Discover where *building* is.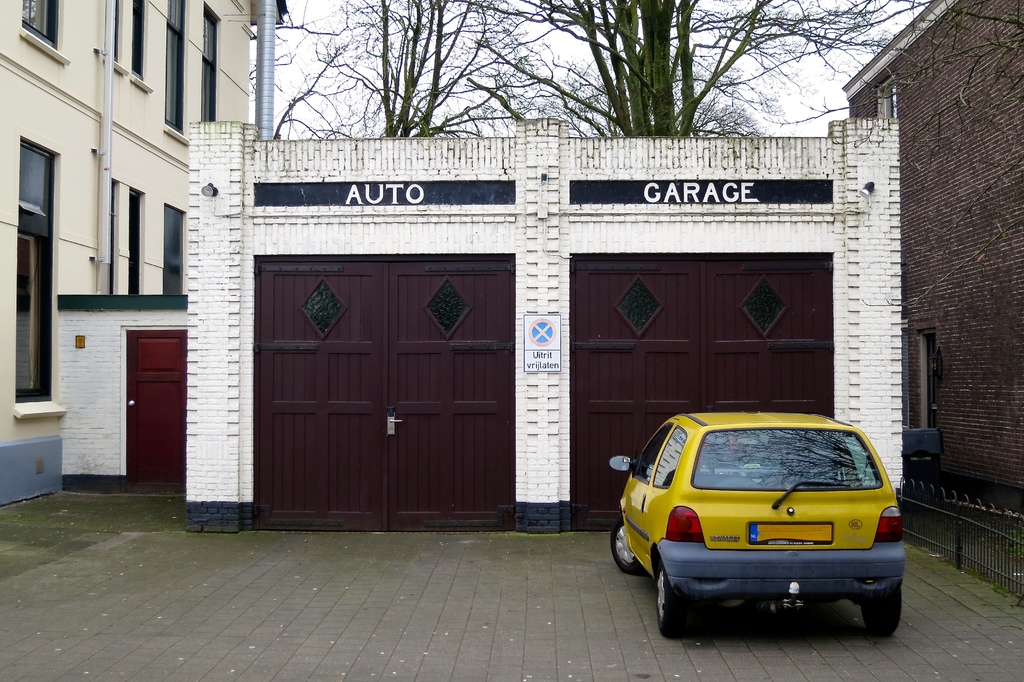
Discovered at 0/0/288/509.
